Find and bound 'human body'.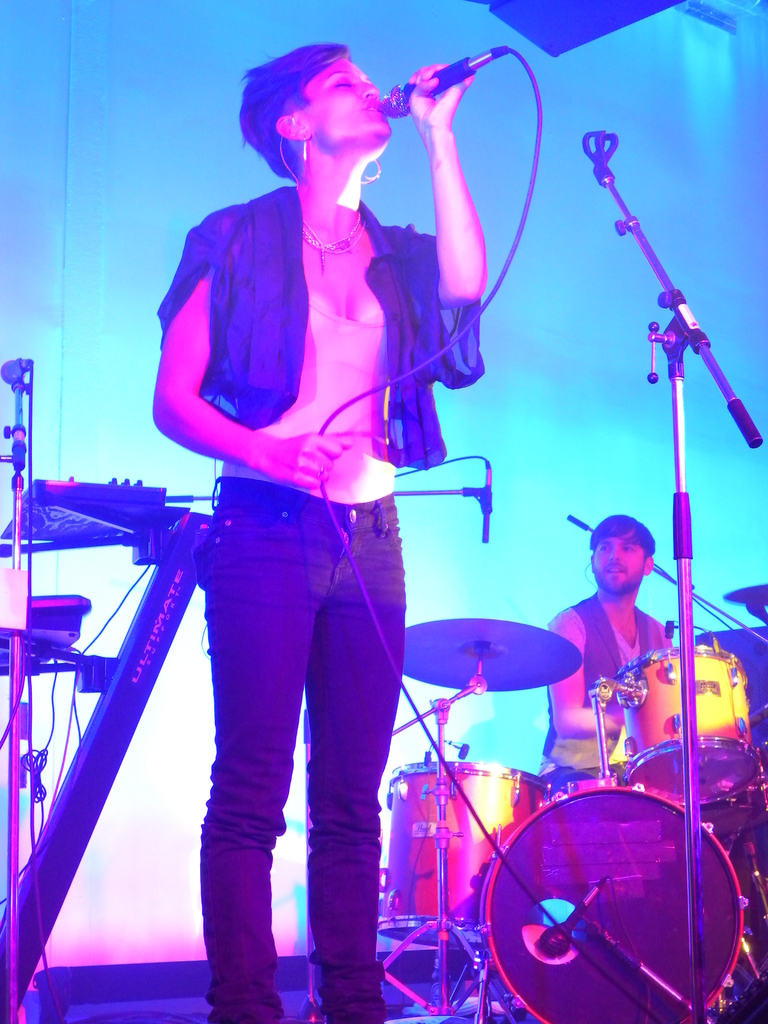
Bound: detection(160, 38, 483, 977).
